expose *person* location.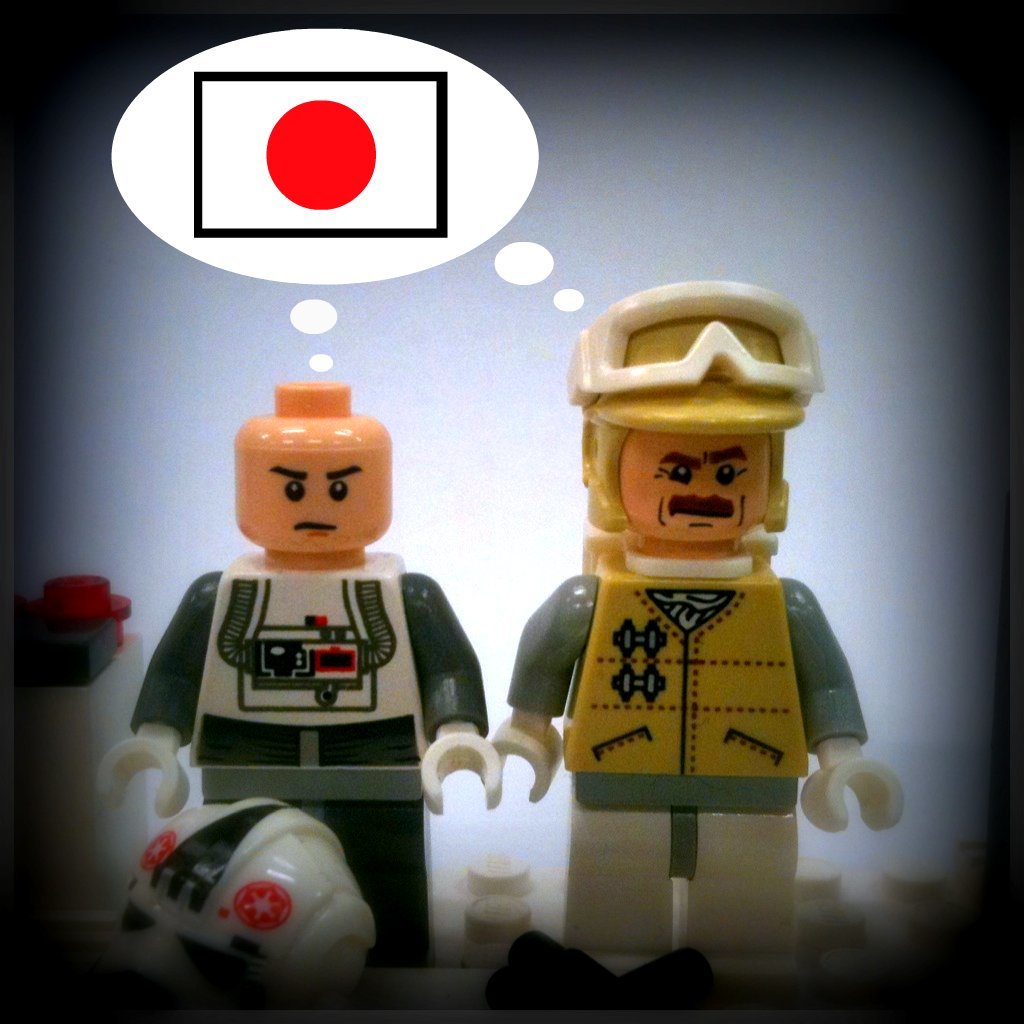
Exposed at 501, 250, 889, 933.
